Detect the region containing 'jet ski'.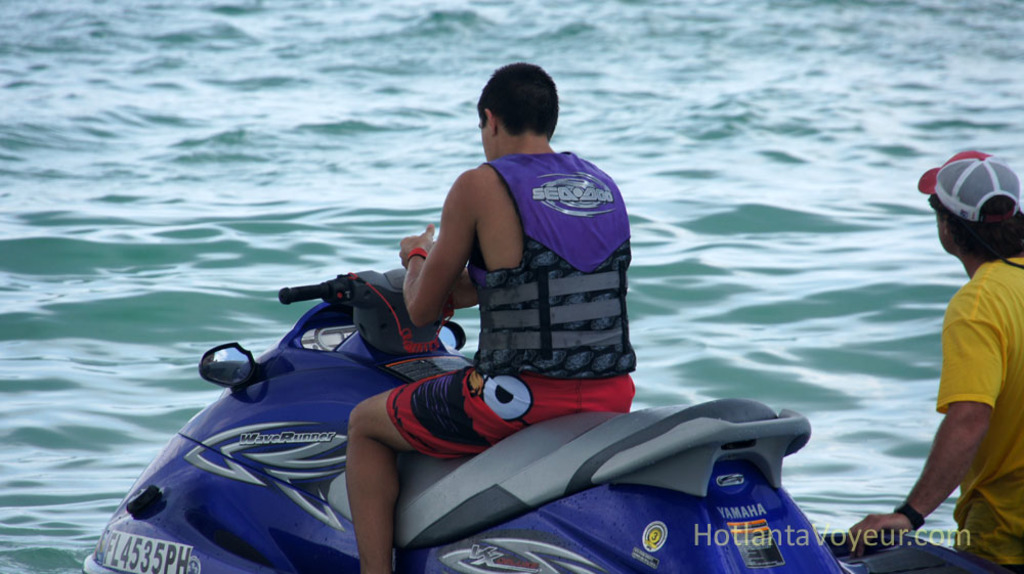
80,265,1015,573.
